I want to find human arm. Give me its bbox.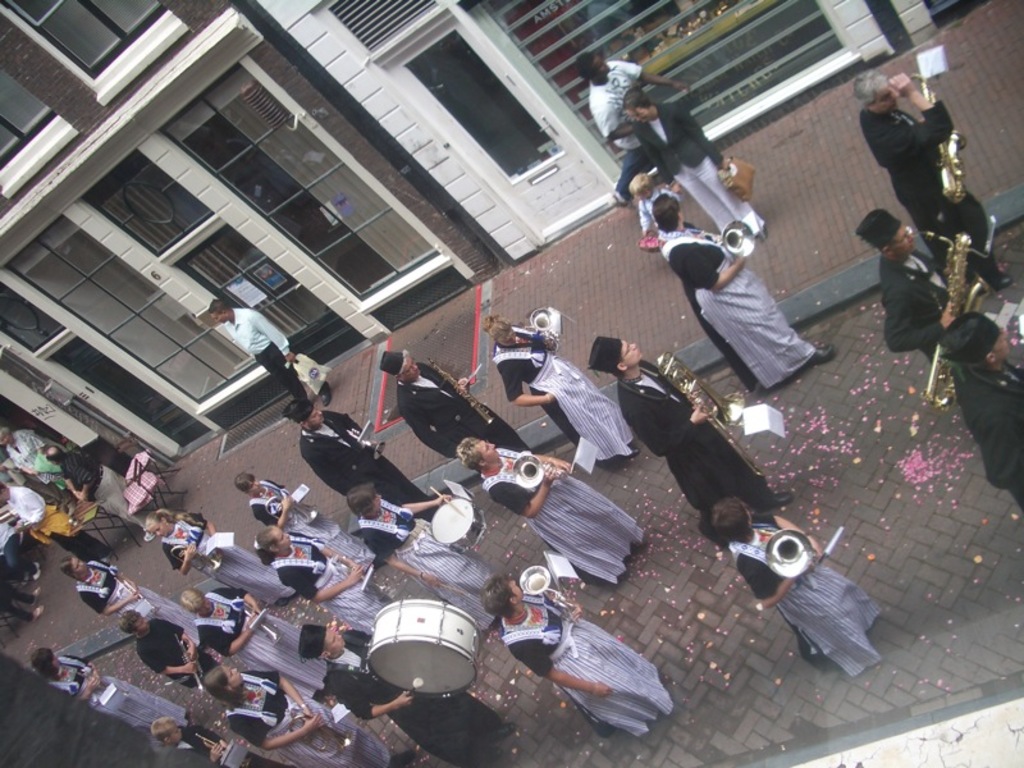
BBox(741, 554, 796, 613).
